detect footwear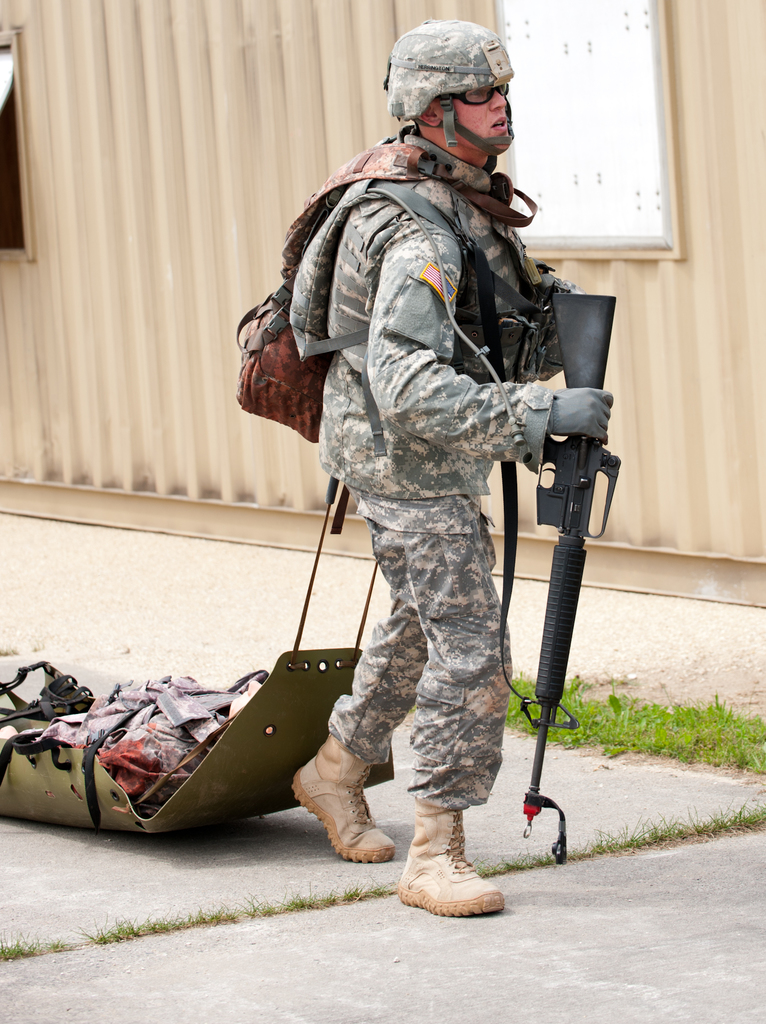
box(293, 730, 400, 863)
